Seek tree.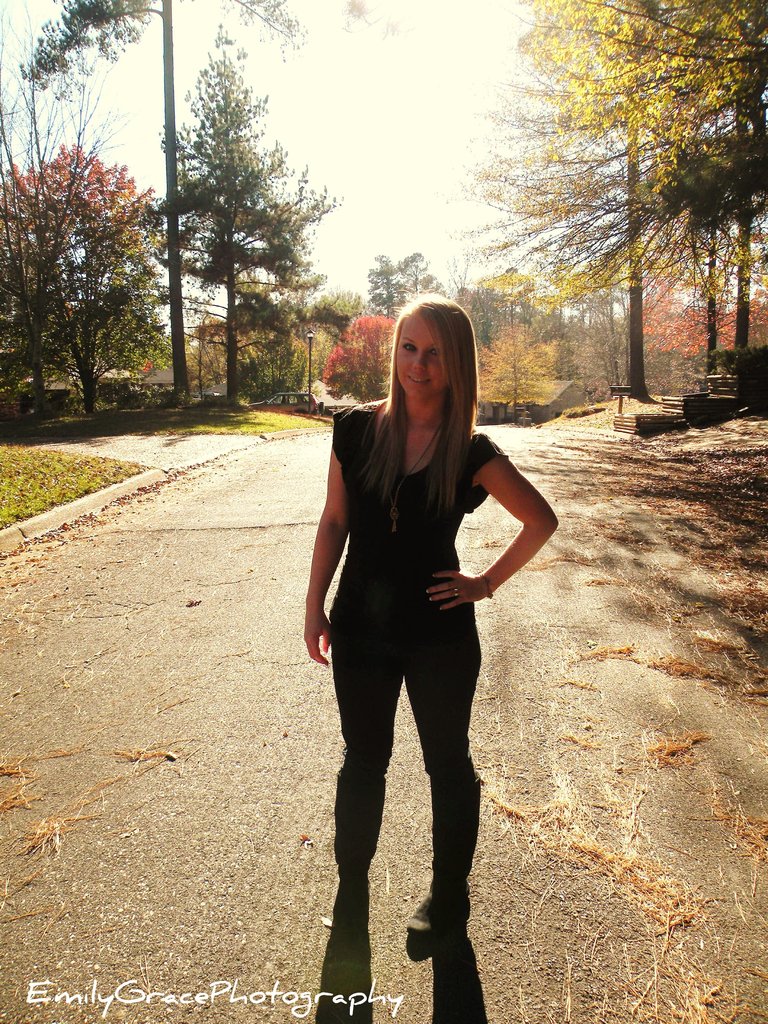
x1=319 y1=316 x2=401 y2=403.
